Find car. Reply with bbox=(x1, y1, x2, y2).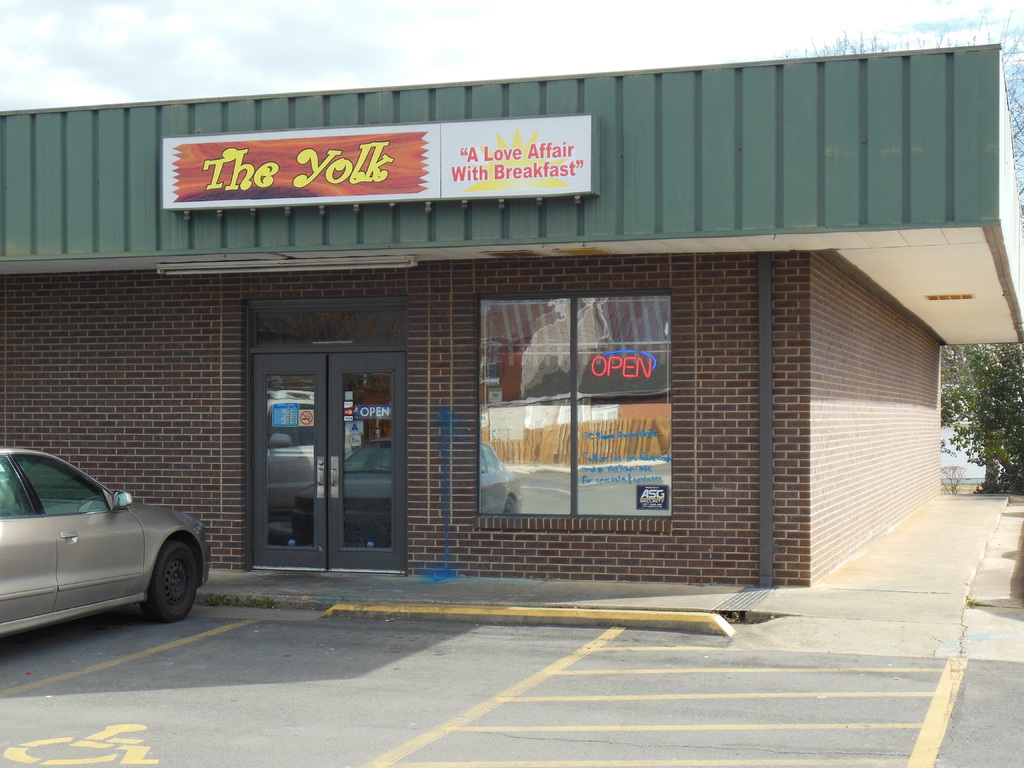
bbox=(284, 437, 522, 547).
